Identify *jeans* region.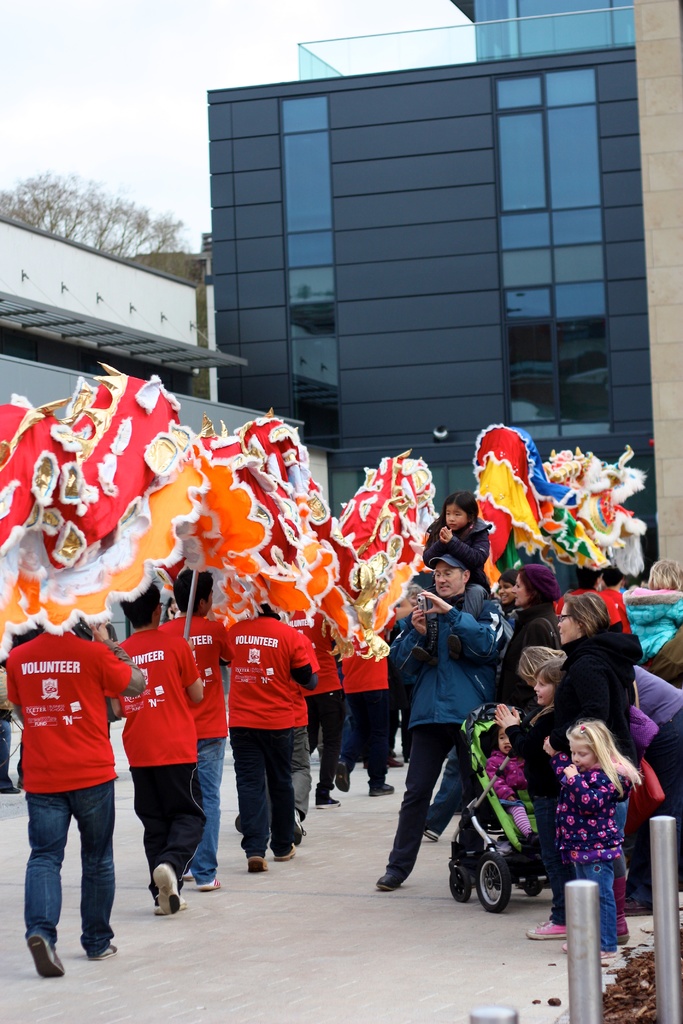
Region: (x1=23, y1=780, x2=114, y2=960).
